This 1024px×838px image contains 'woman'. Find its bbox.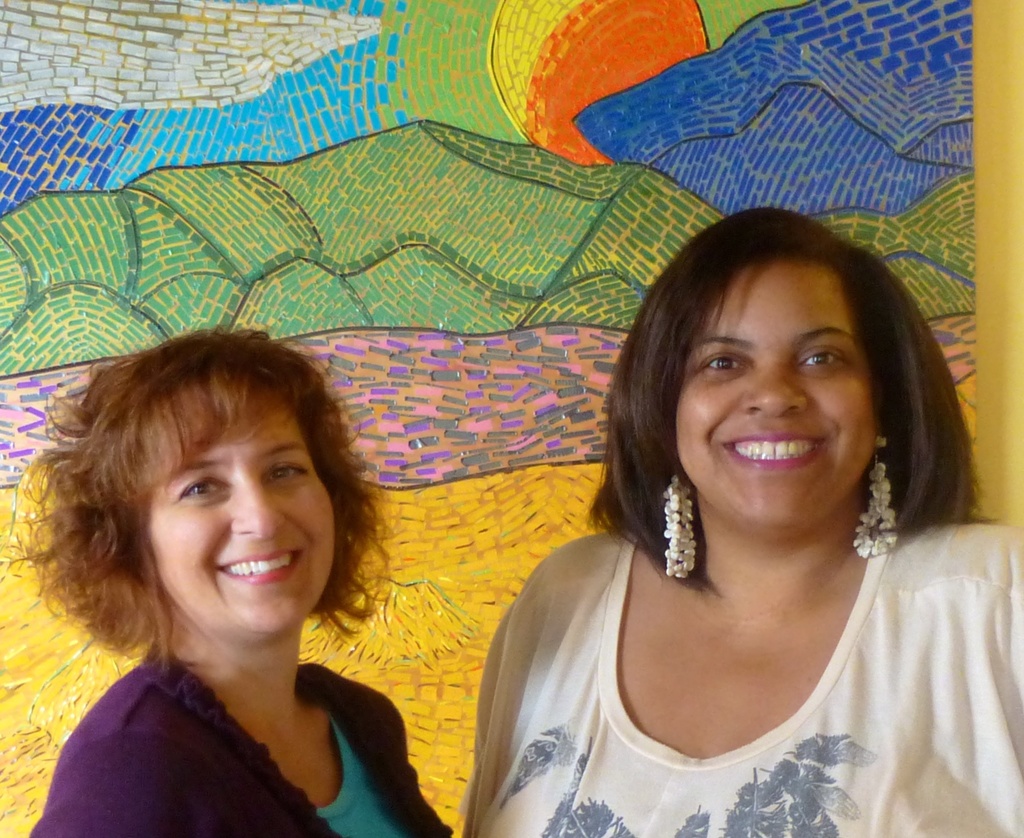
BBox(458, 202, 1018, 837).
